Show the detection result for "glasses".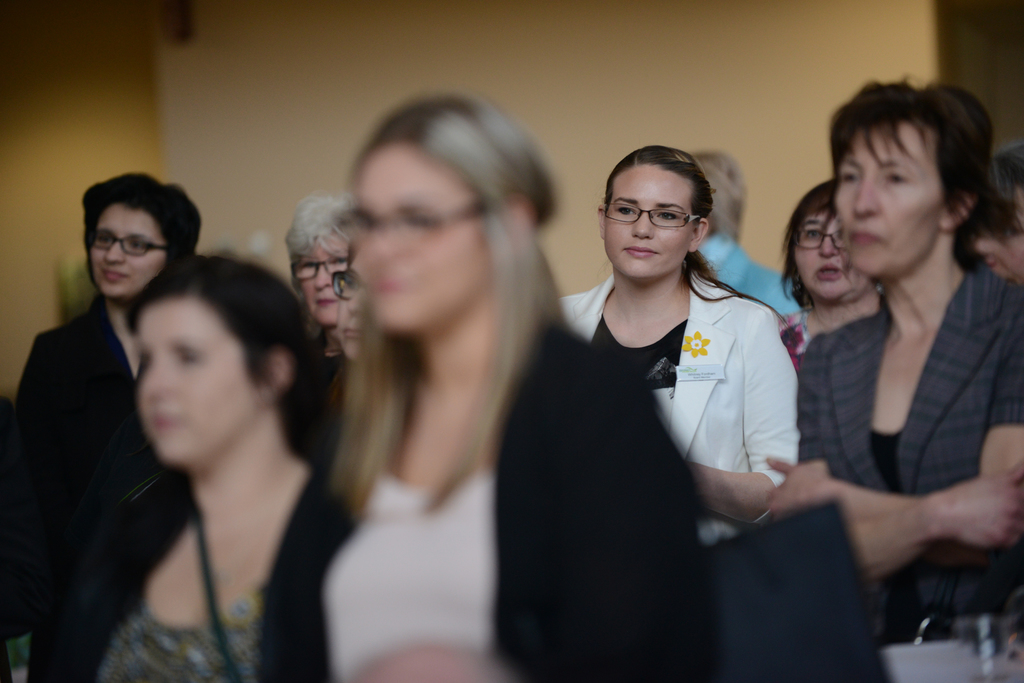
[89,232,173,260].
